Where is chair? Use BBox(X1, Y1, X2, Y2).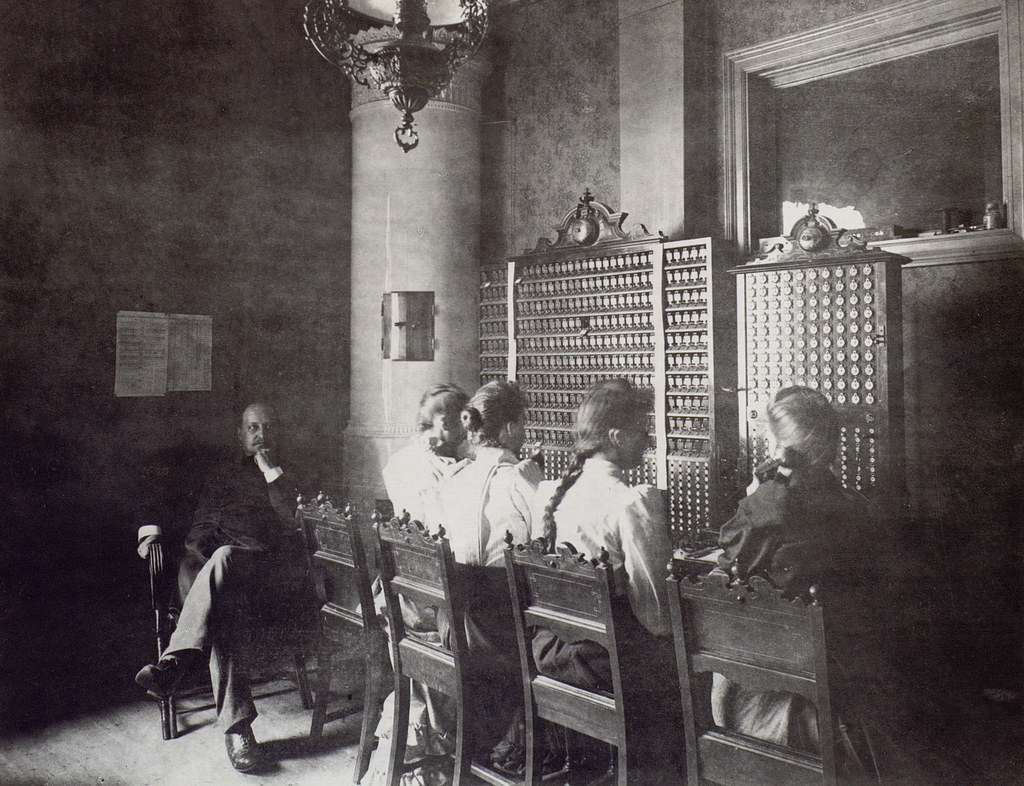
BBox(145, 447, 312, 738).
